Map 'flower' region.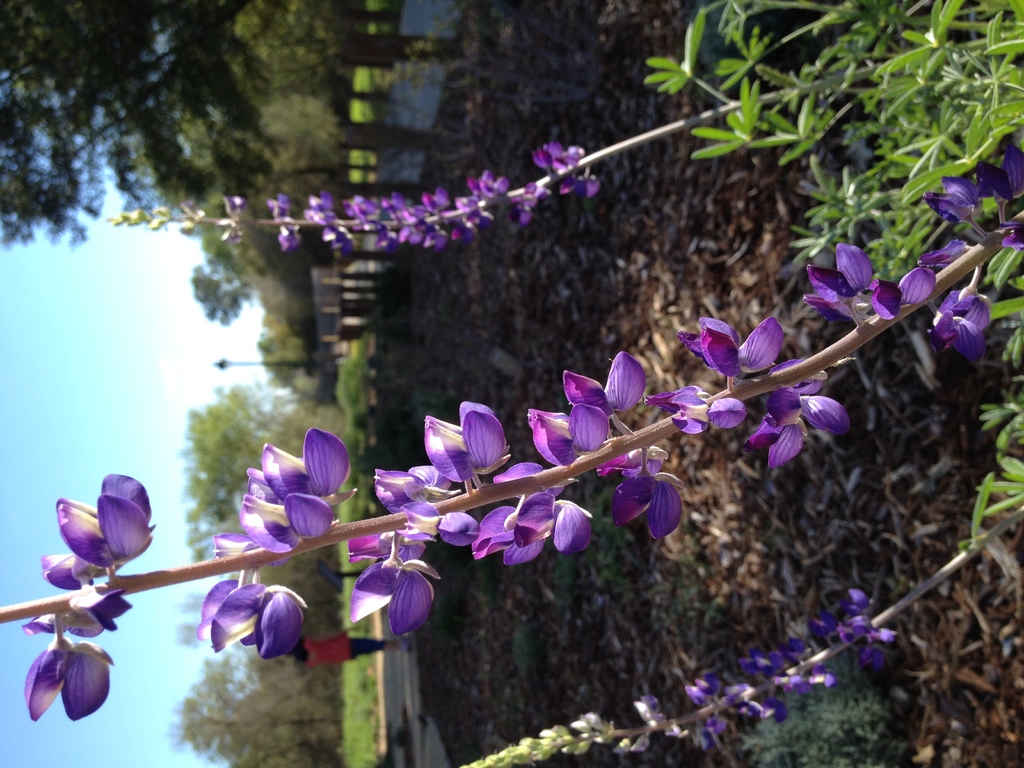
Mapped to region(21, 630, 119, 720).
